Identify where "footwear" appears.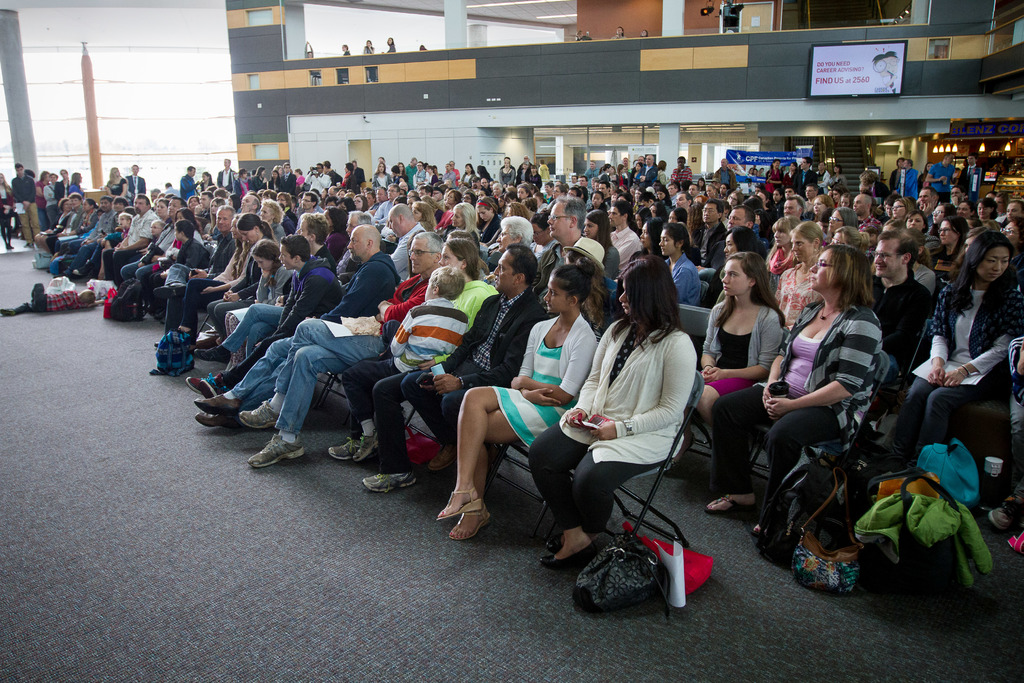
Appears at l=361, t=472, r=421, b=490.
